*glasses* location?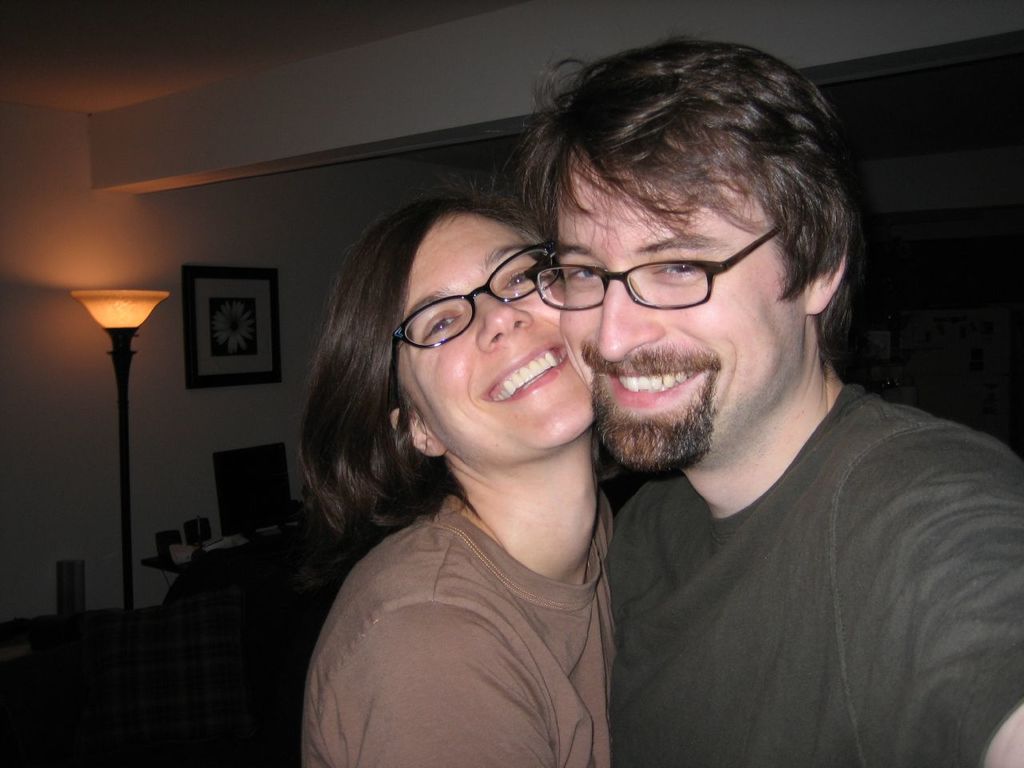
508:235:798:320
